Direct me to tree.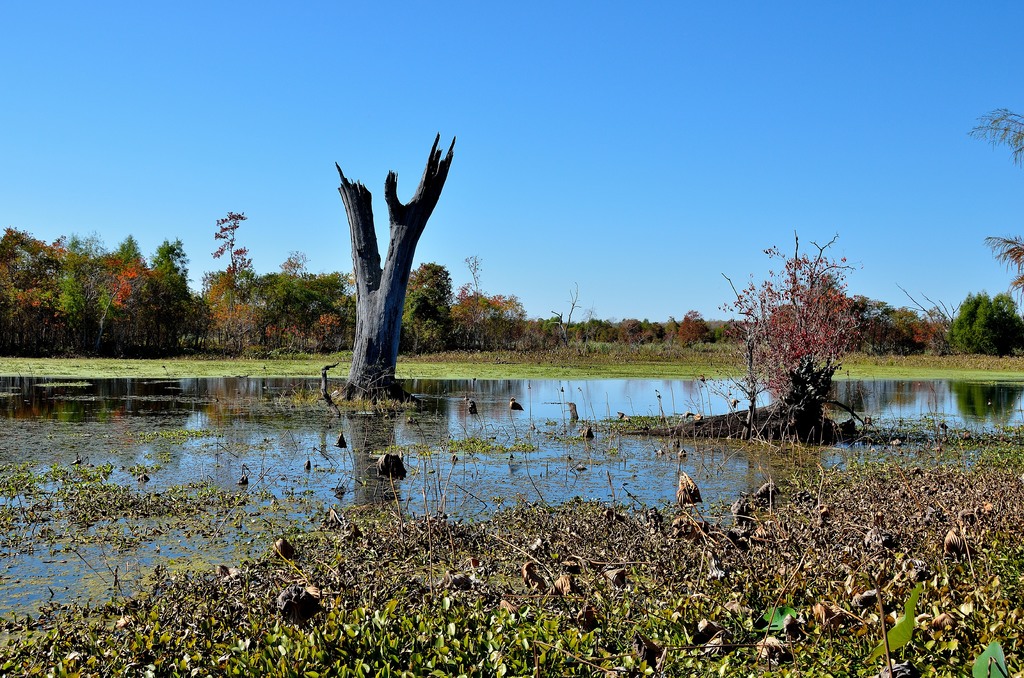
Direction: locate(844, 286, 923, 359).
